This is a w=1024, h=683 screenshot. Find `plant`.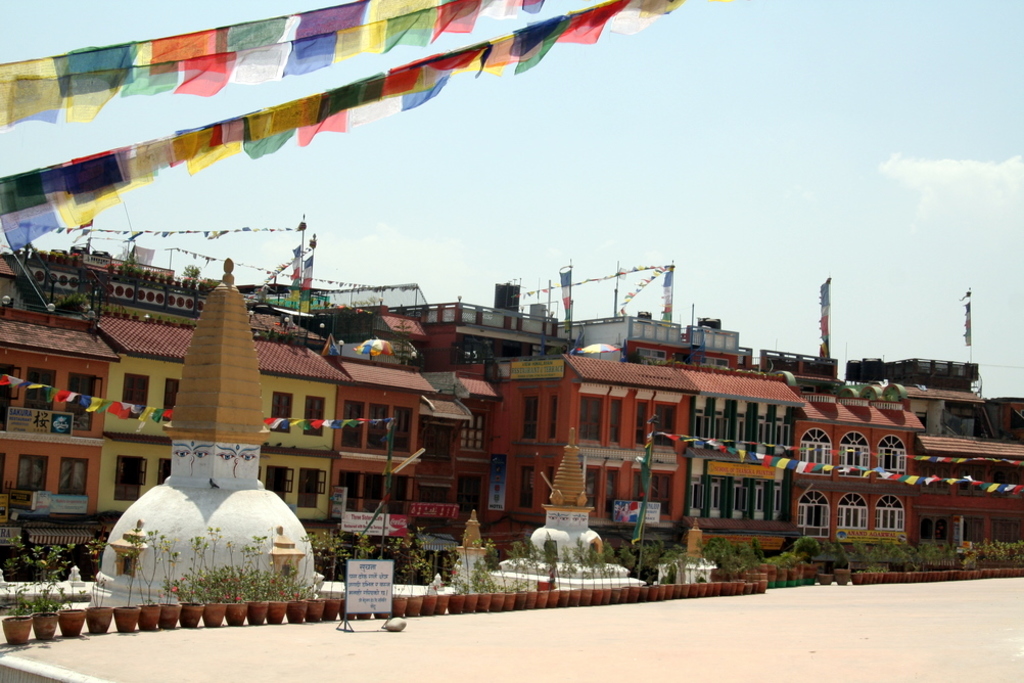
Bounding box: 589/543/605/587.
